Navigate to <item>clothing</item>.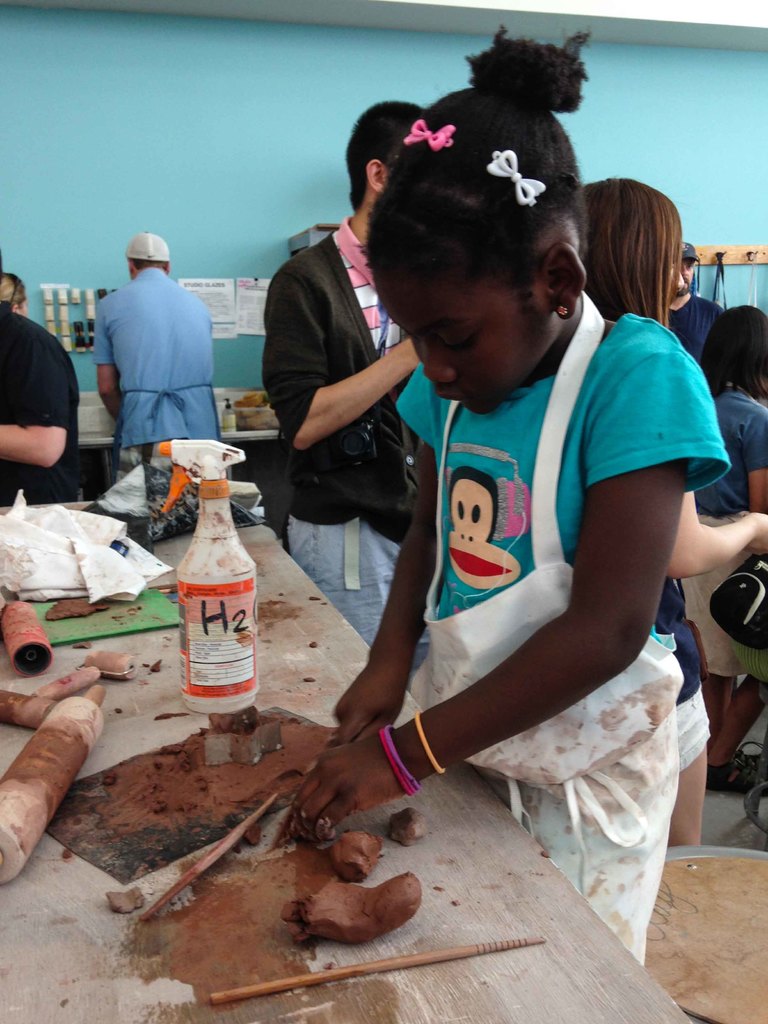
Navigation target: detection(0, 311, 84, 499).
